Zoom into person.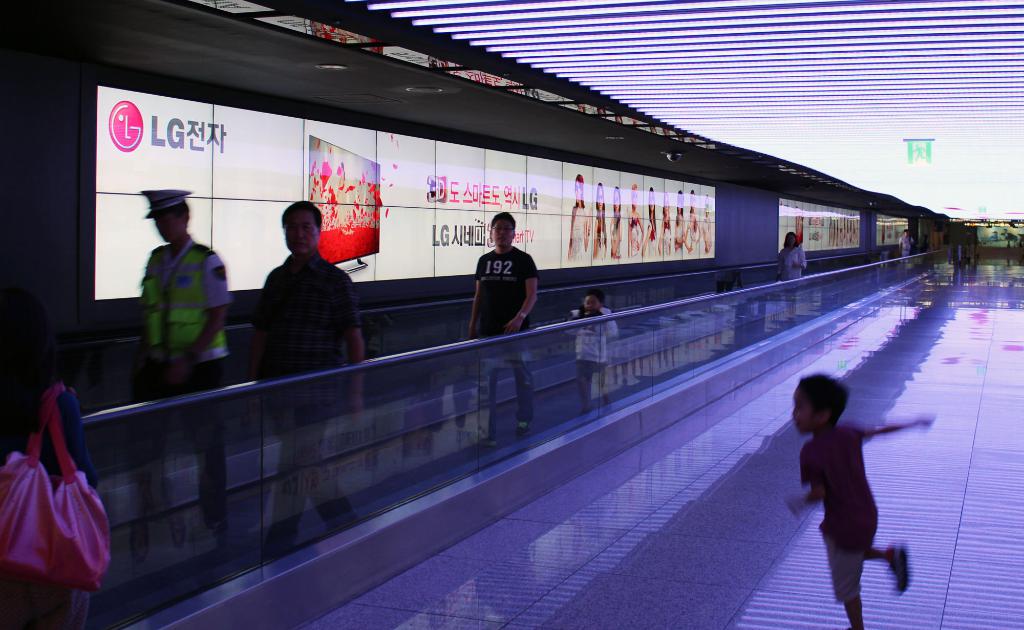
Zoom target: crop(460, 205, 533, 433).
